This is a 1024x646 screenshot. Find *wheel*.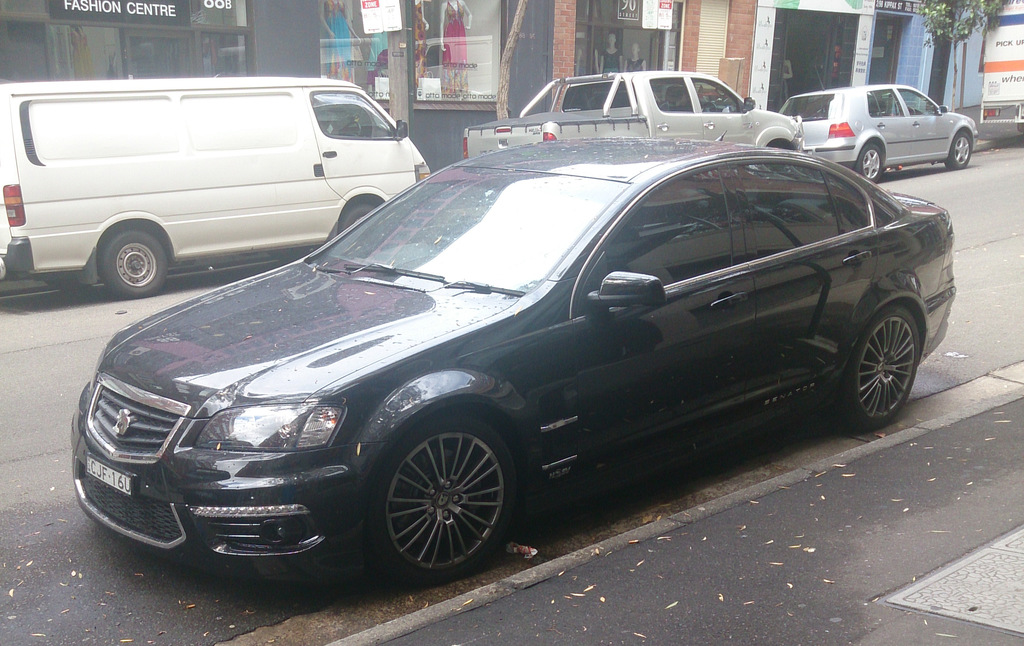
Bounding box: 946/128/971/168.
